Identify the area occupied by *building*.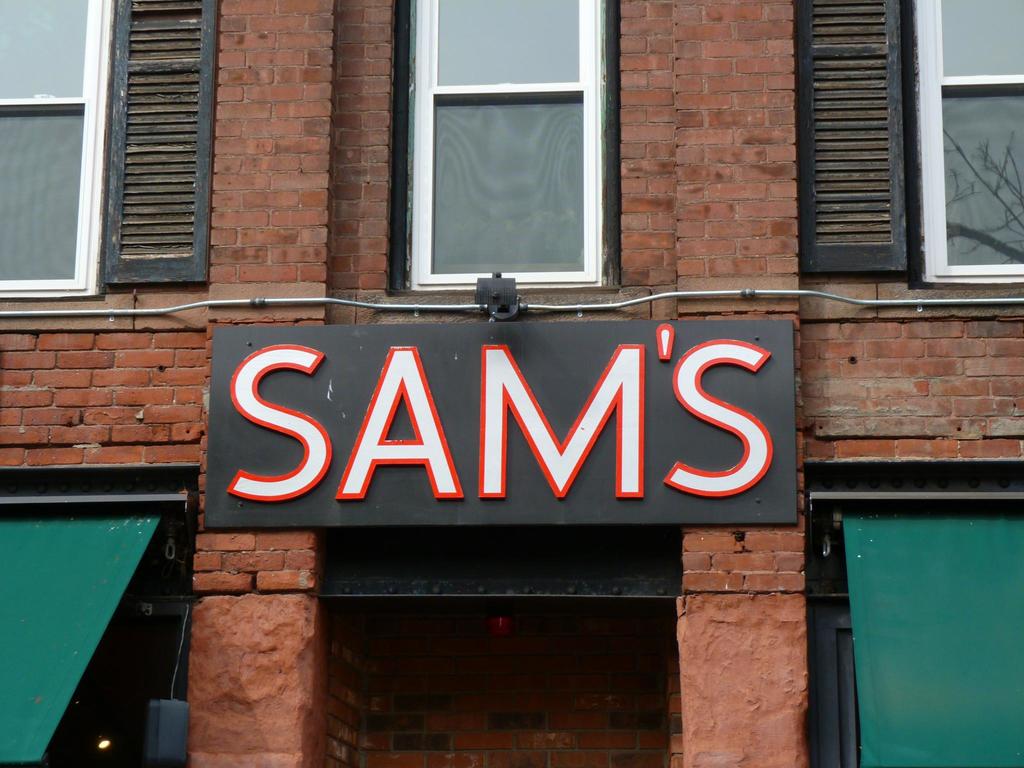
Area: [left=0, top=0, right=1023, bottom=767].
